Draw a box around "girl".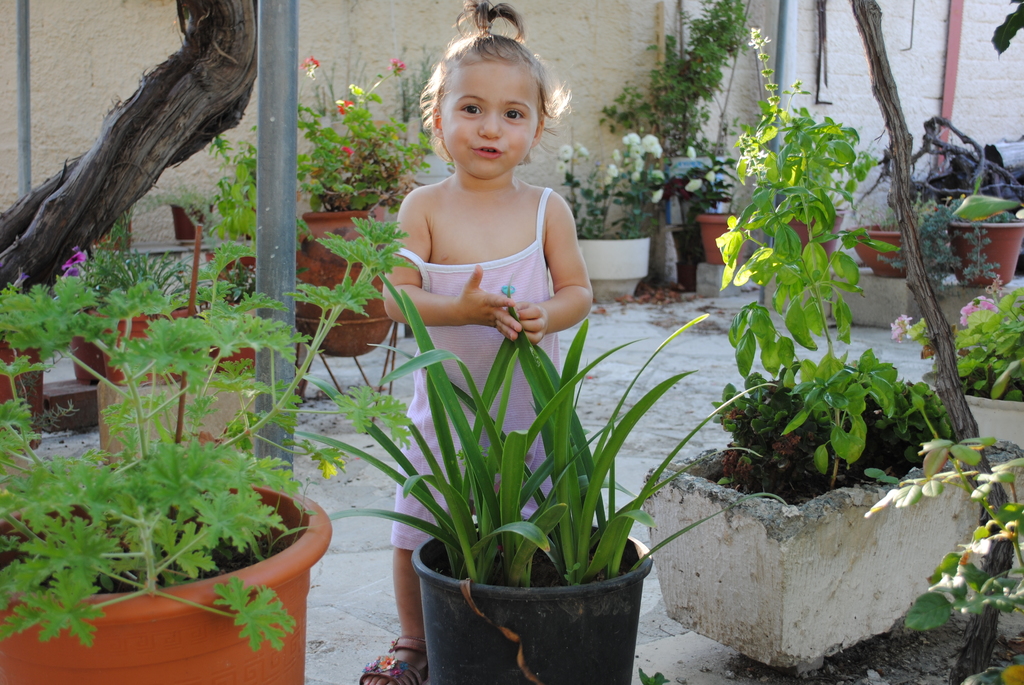
rect(354, 4, 595, 684).
